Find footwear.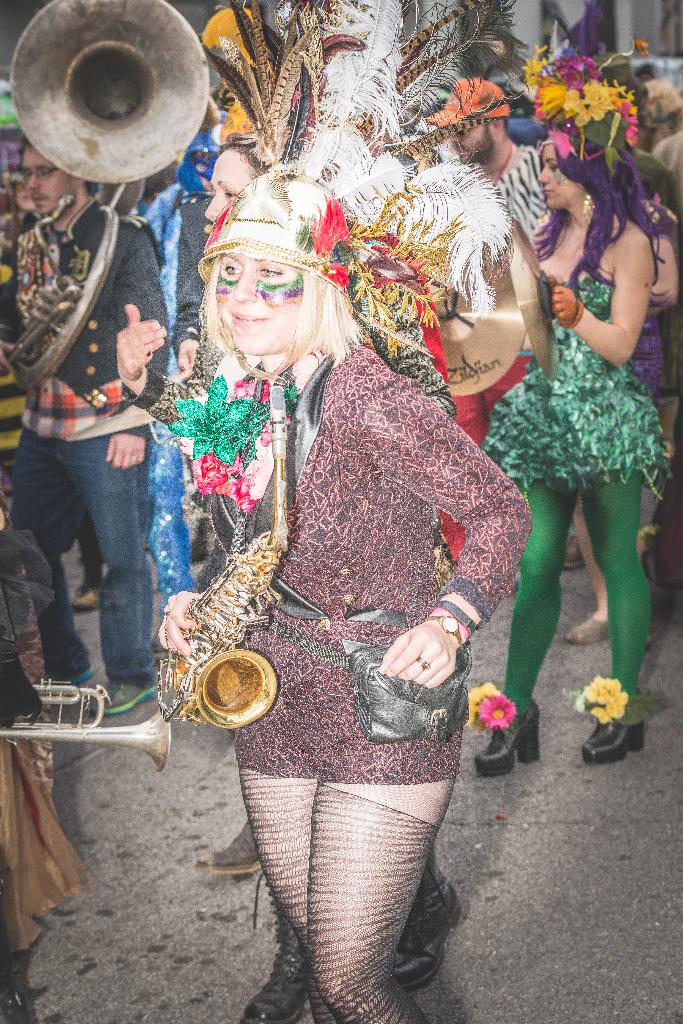
[left=558, top=531, right=579, bottom=567].
